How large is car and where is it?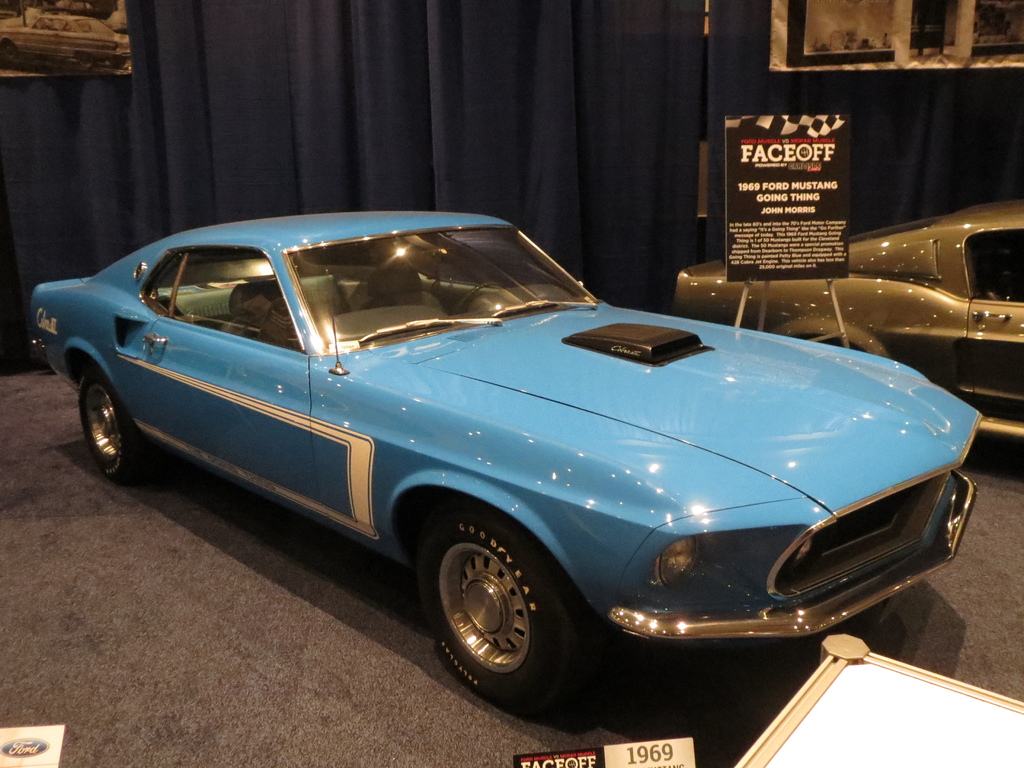
Bounding box: pyautogui.locateOnScreen(670, 198, 1023, 443).
